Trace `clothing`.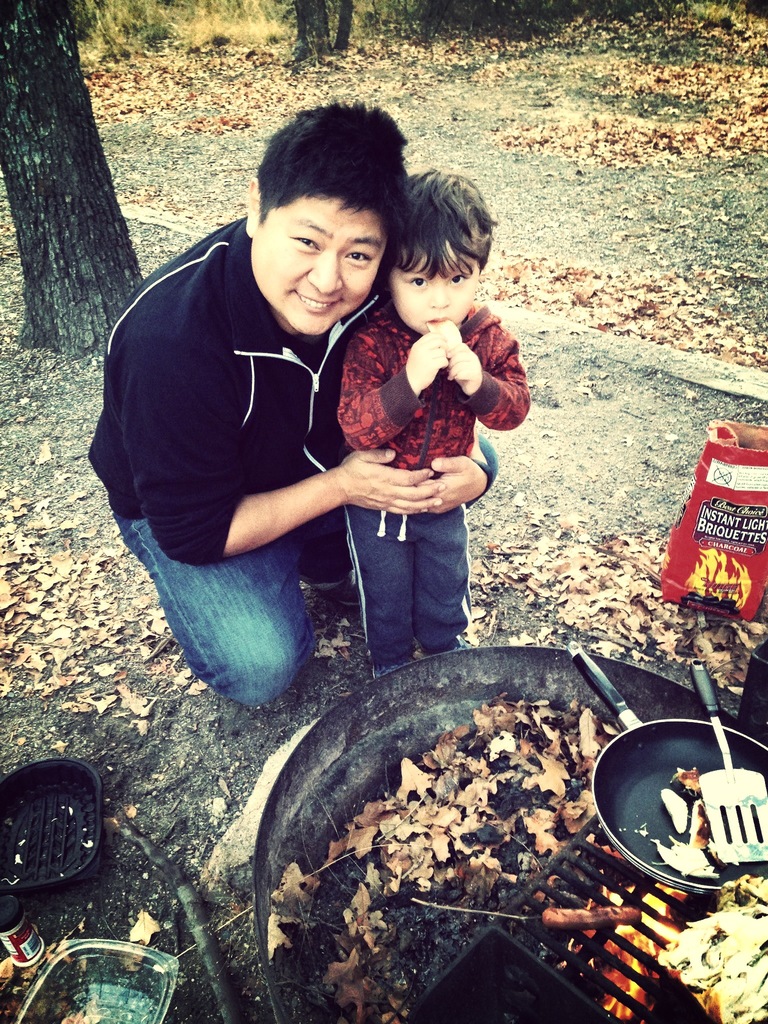
Traced to <region>339, 297, 531, 668</region>.
